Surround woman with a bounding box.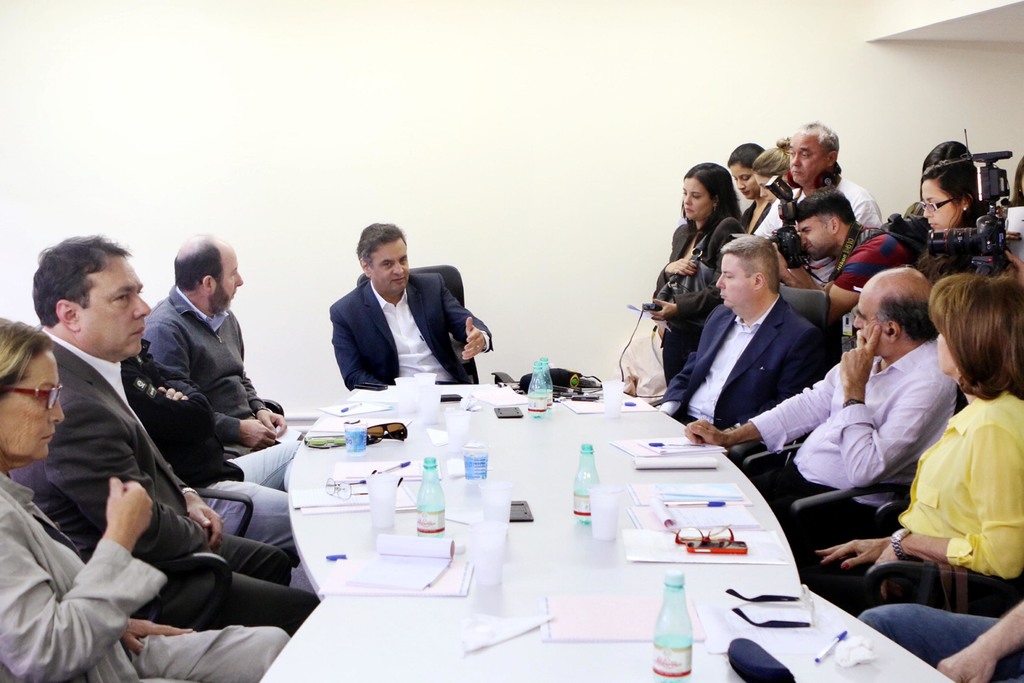
[x1=0, y1=316, x2=287, y2=682].
